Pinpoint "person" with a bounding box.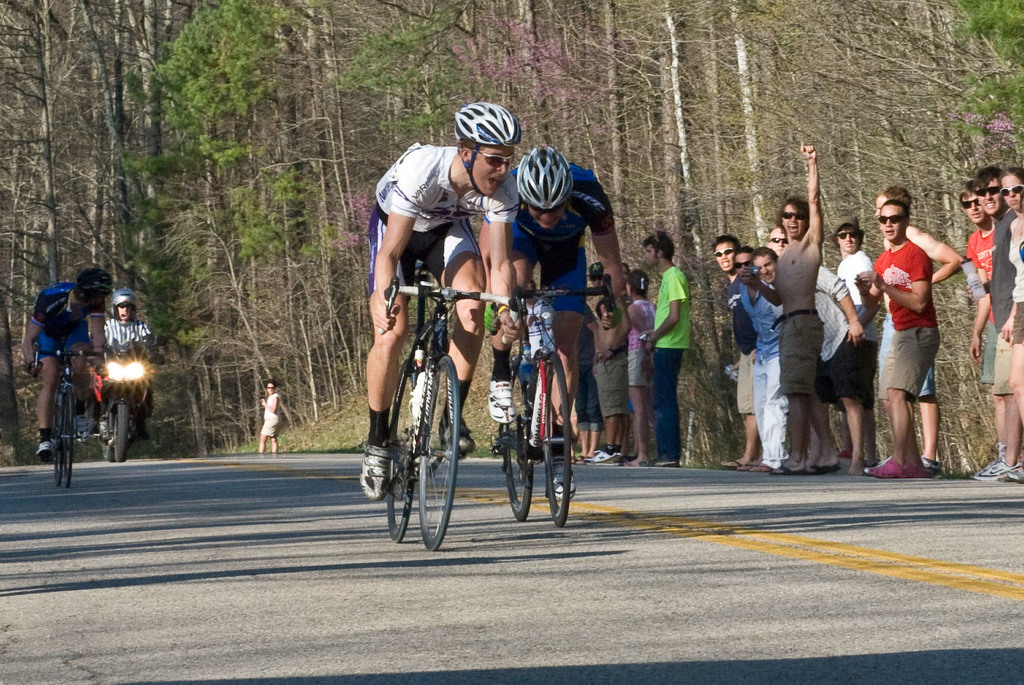
box(487, 144, 622, 500).
